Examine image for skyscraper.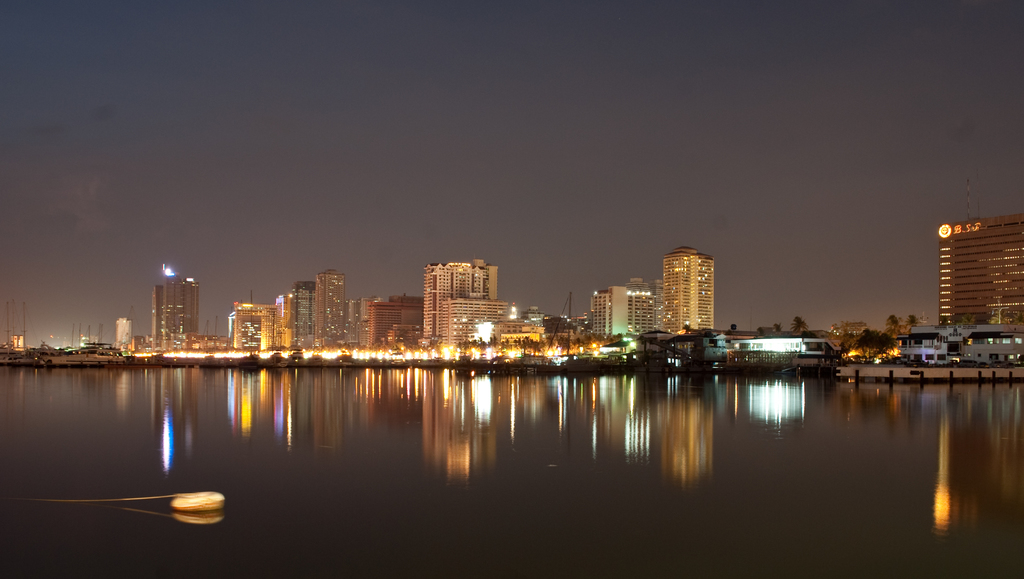
Examination result: <box>939,209,1023,327</box>.
